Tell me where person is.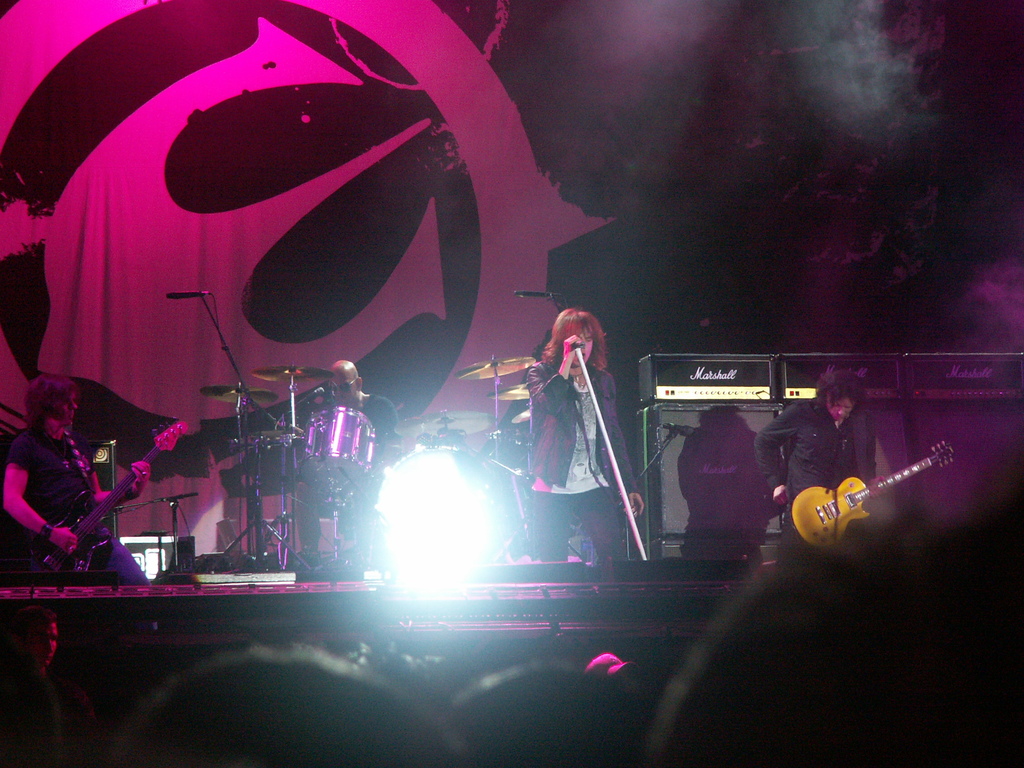
person is at <box>522,276,633,565</box>.
